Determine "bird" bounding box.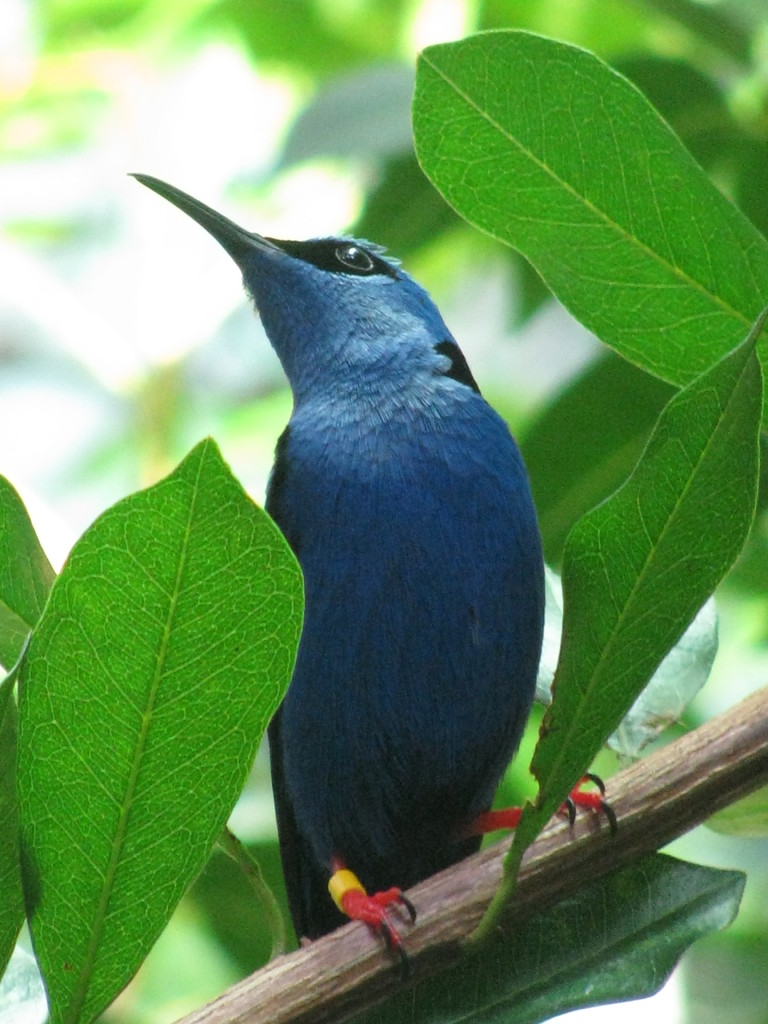
Determined: <box>146,160,589,1023</box>.
